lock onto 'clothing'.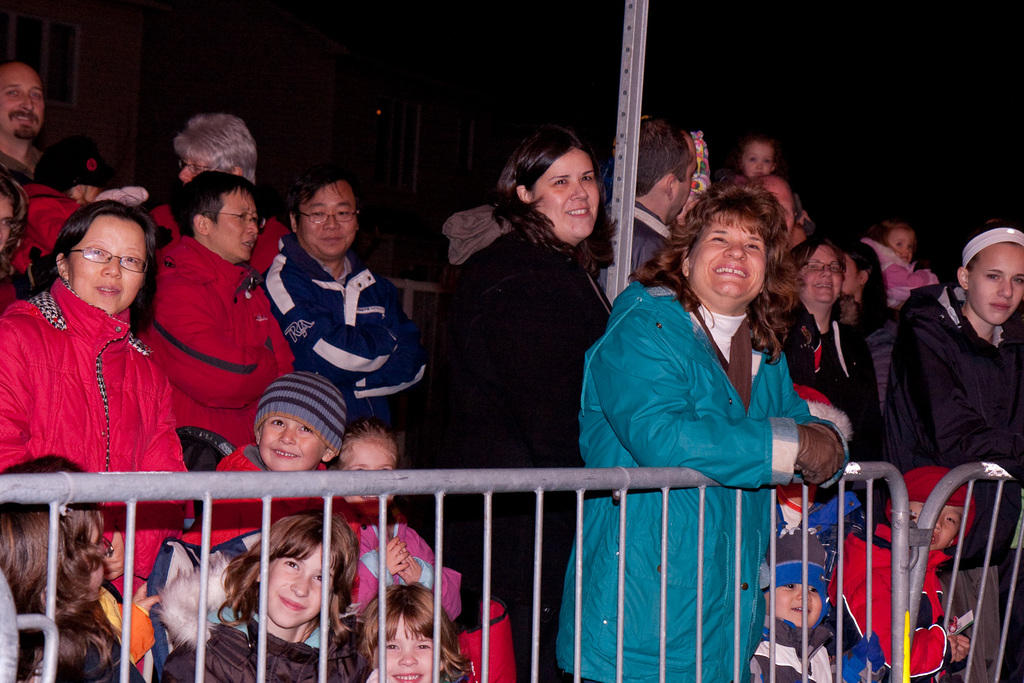
Locked: select_region(180, 444, 337, 569).
